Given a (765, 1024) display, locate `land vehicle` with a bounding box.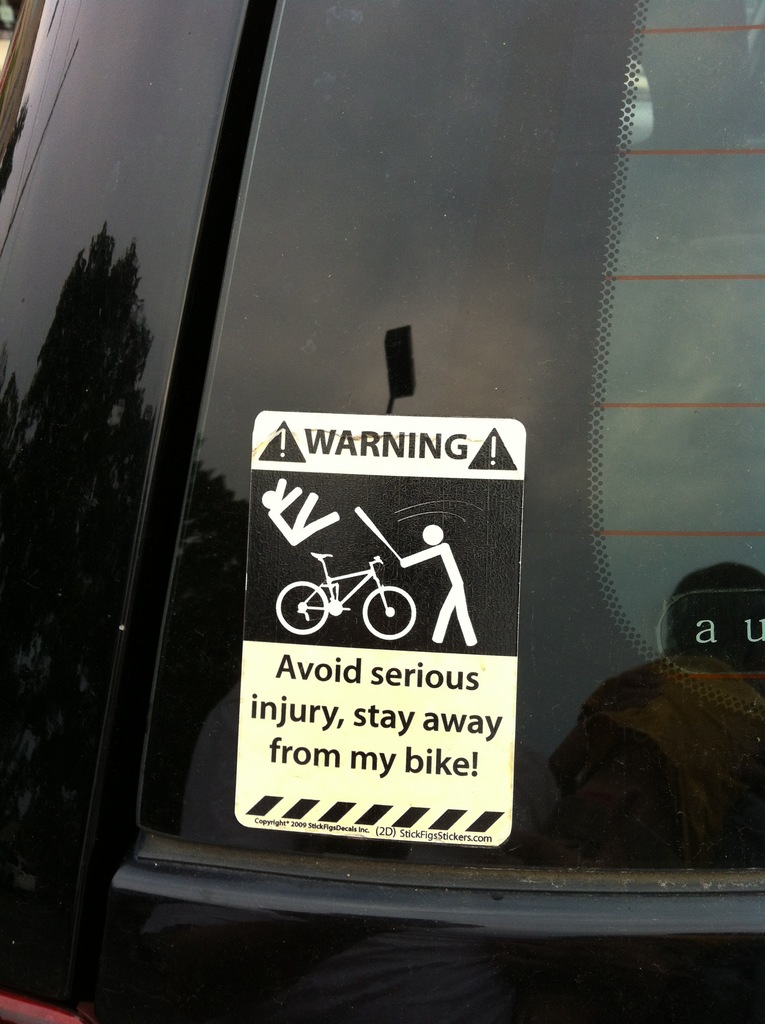
Located: select_region(277, 552, 421, 643).
